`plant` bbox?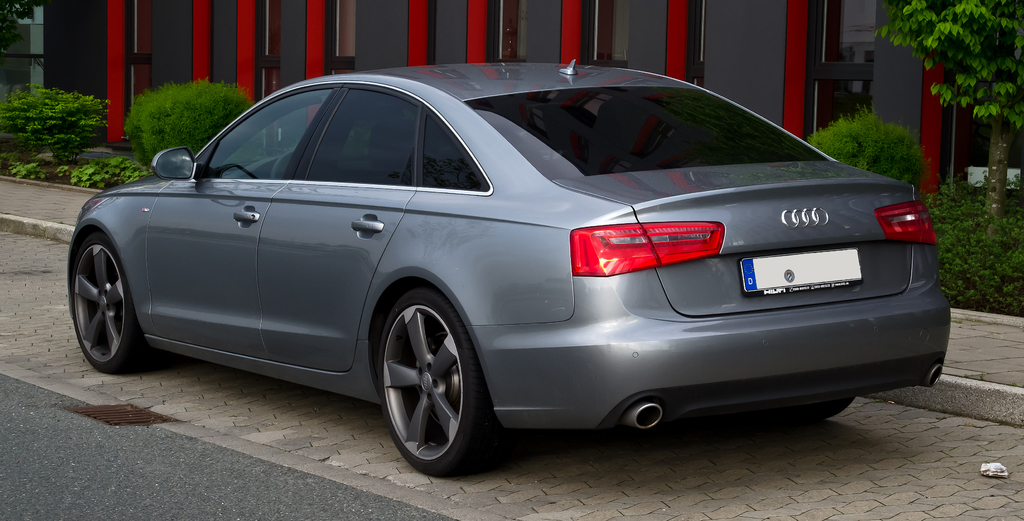
l=119, t=75, r=259, b=165
